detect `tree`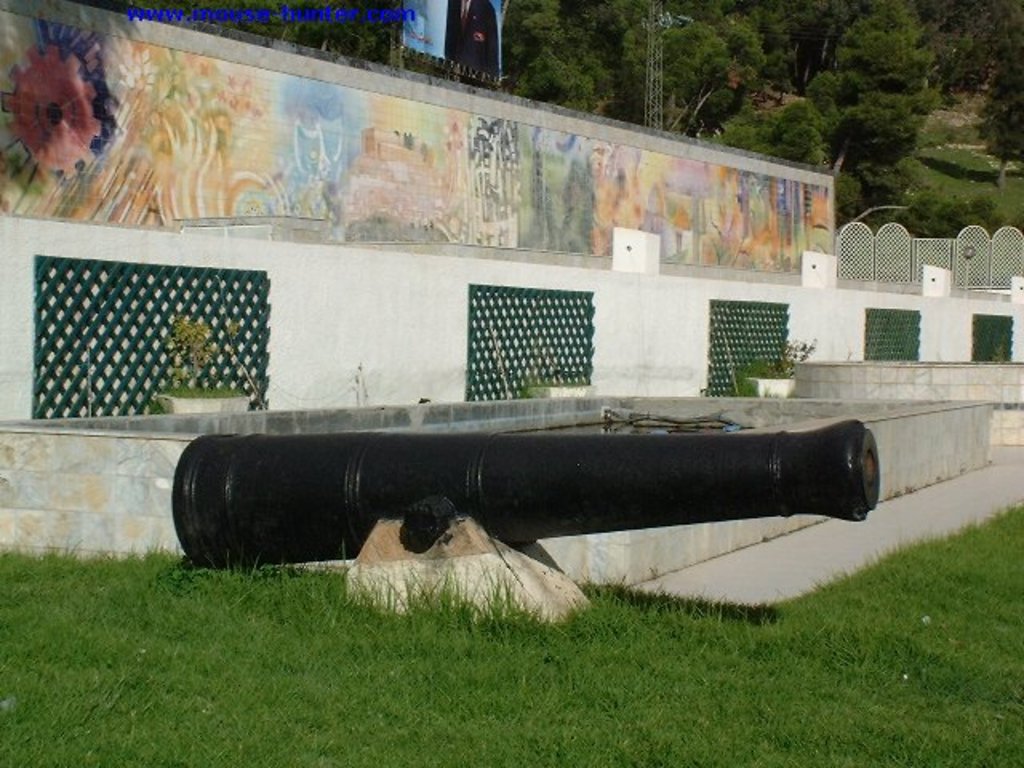
[523,51,597,126]
